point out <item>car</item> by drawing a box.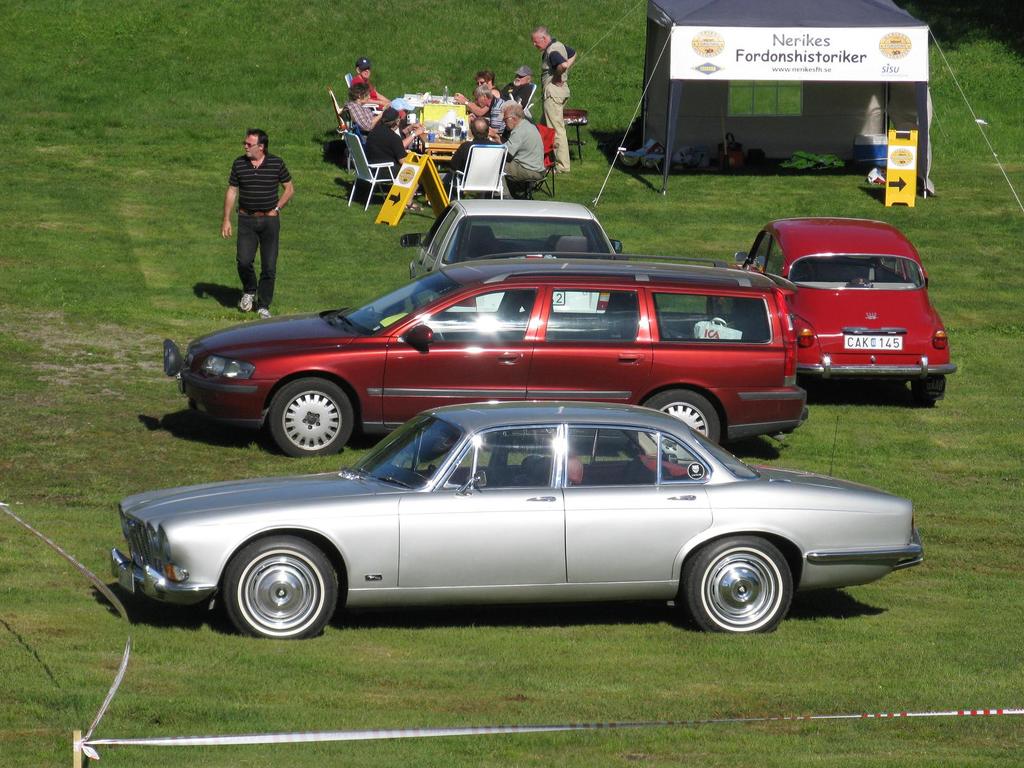
388 198 629 322.
